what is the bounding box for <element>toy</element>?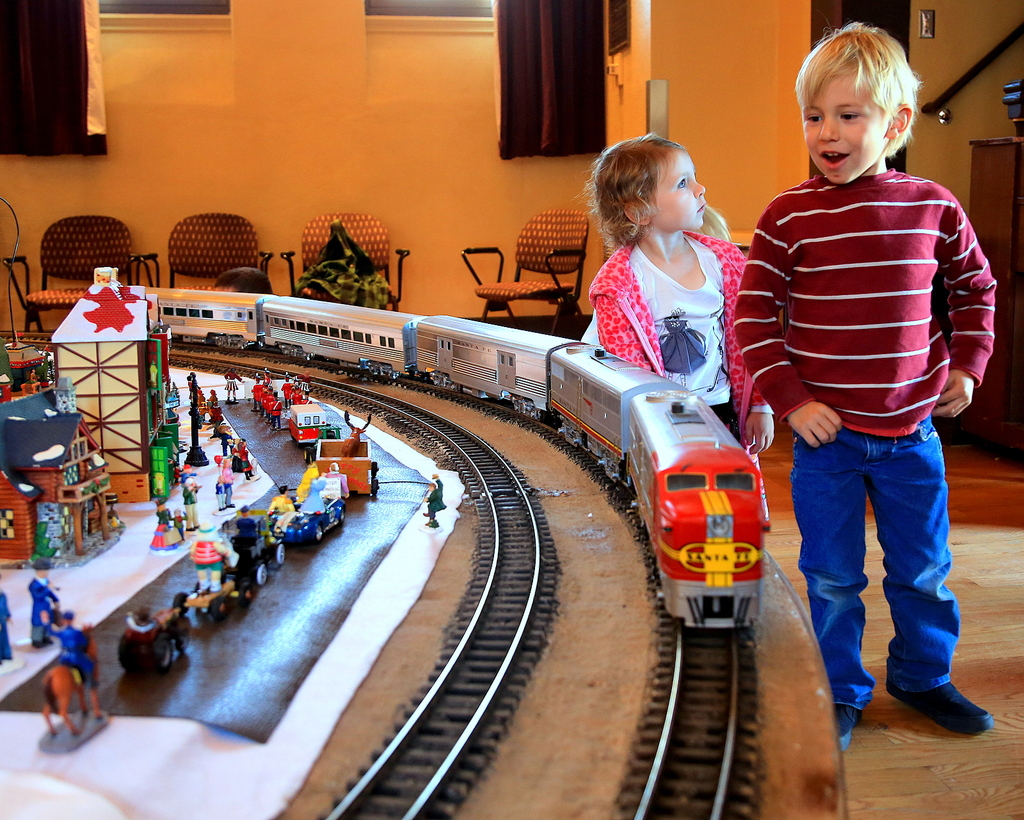
[left=416, top=475, right=449, bottom=527].
